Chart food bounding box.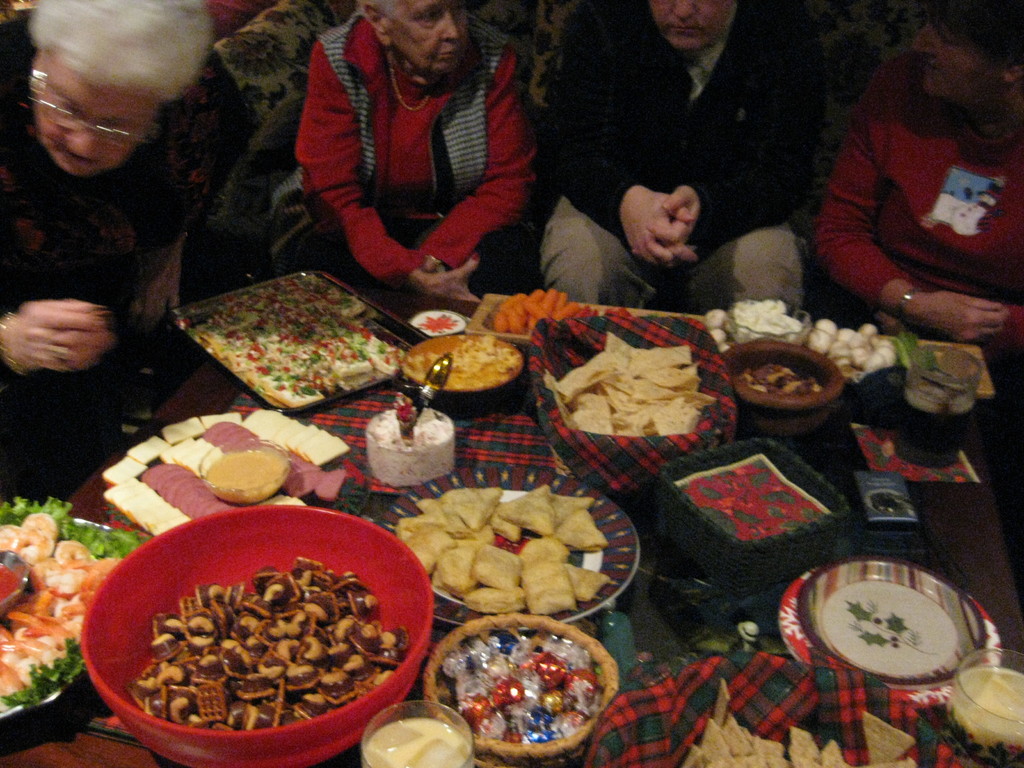
Charted: [545, 331, 715, 434].
